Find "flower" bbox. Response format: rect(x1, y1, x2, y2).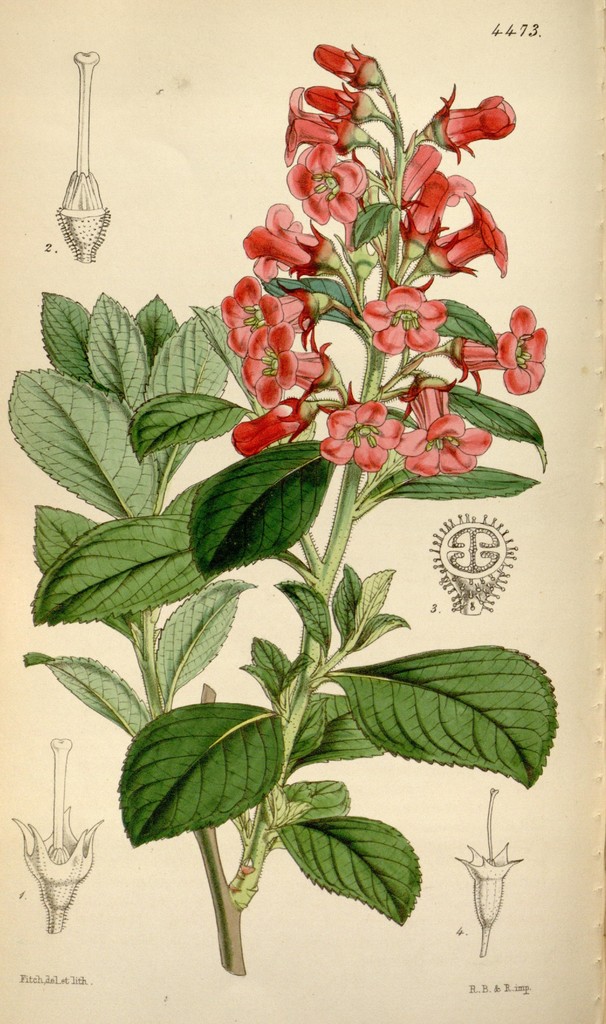
rect(401, 383, 492, 474).
